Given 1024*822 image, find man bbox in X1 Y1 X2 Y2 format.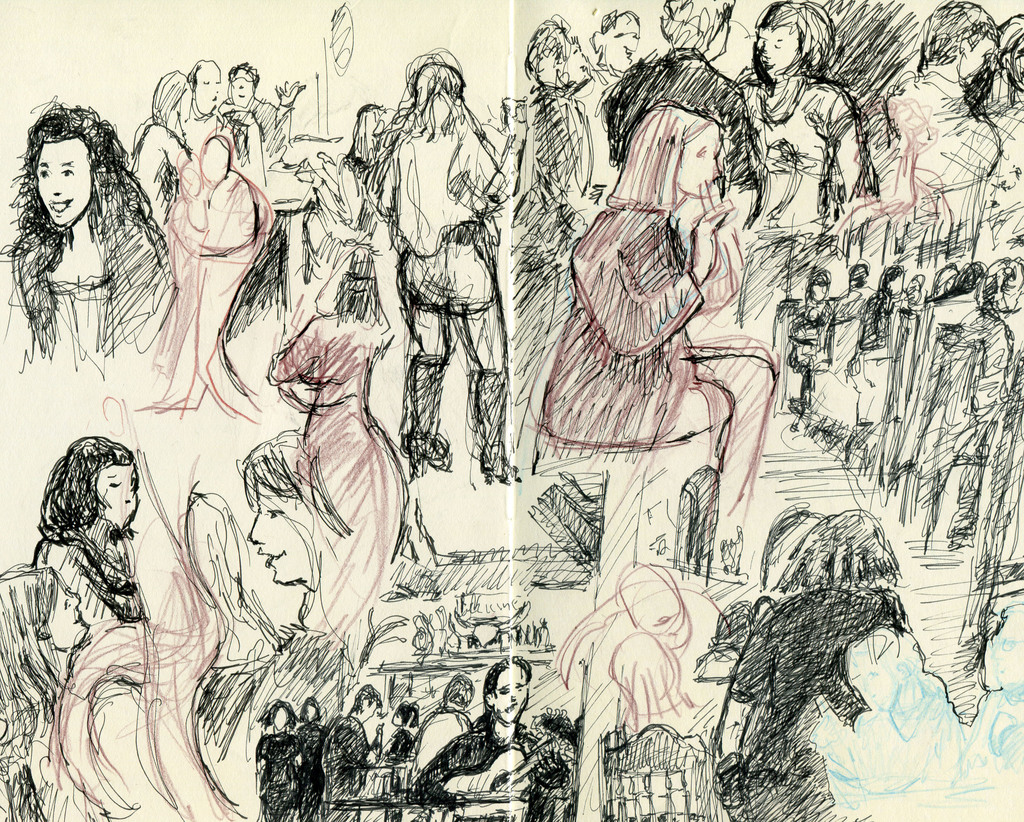
951 257 1023 544.
